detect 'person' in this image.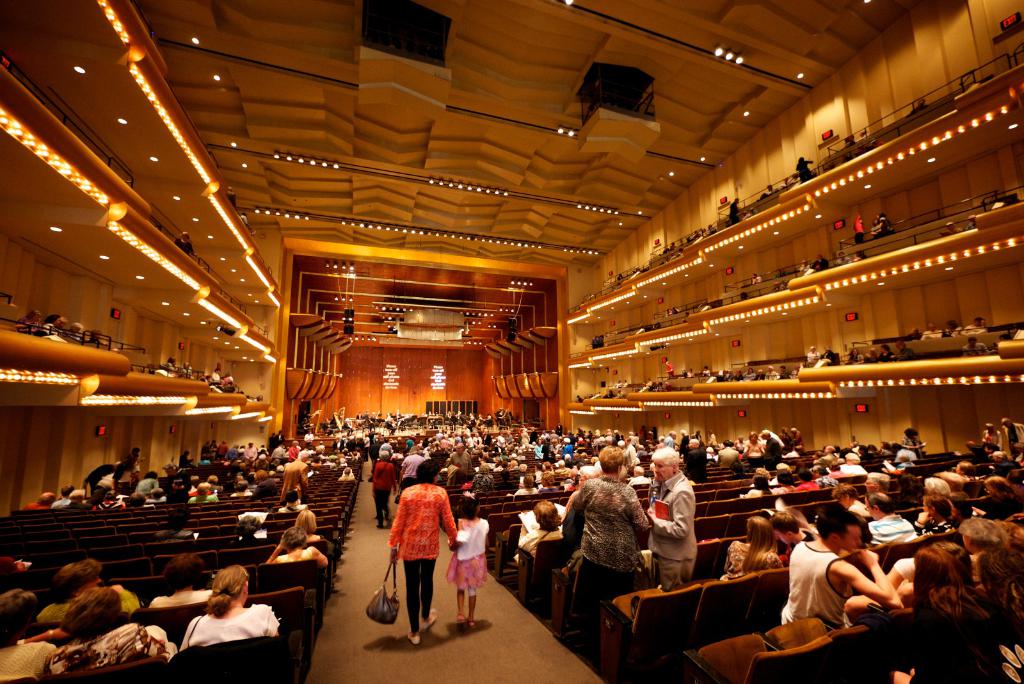
Detection: [854, 353, 865, 364].
